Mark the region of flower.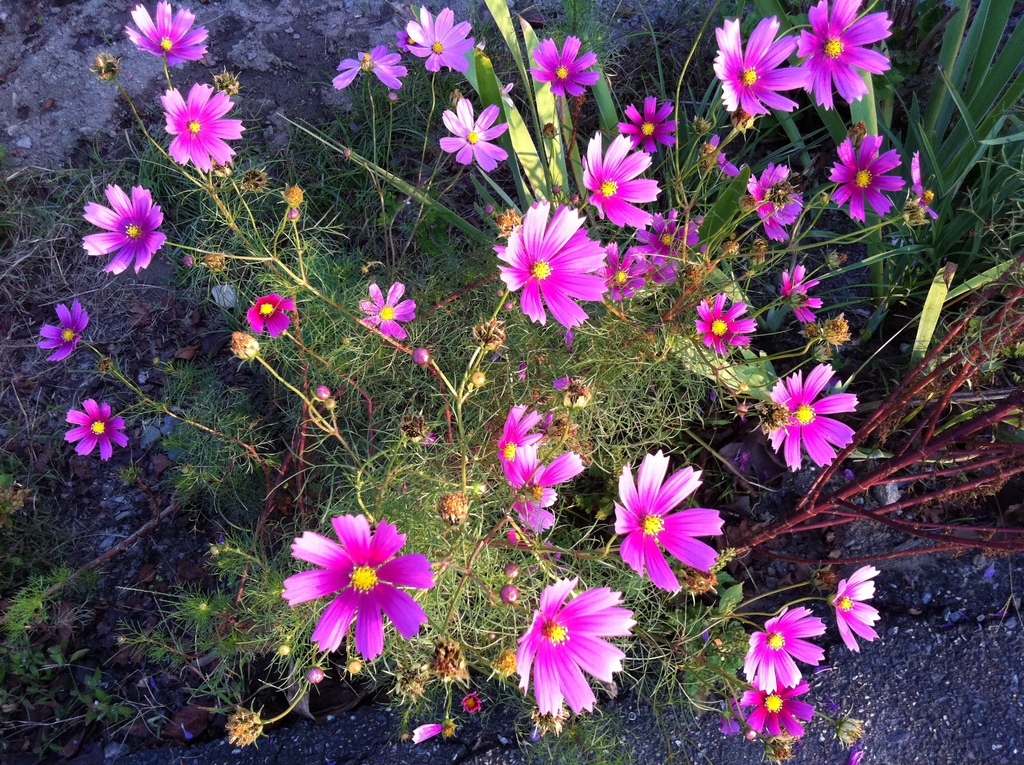
Region: l=610, t=452, r=726, b=594.
